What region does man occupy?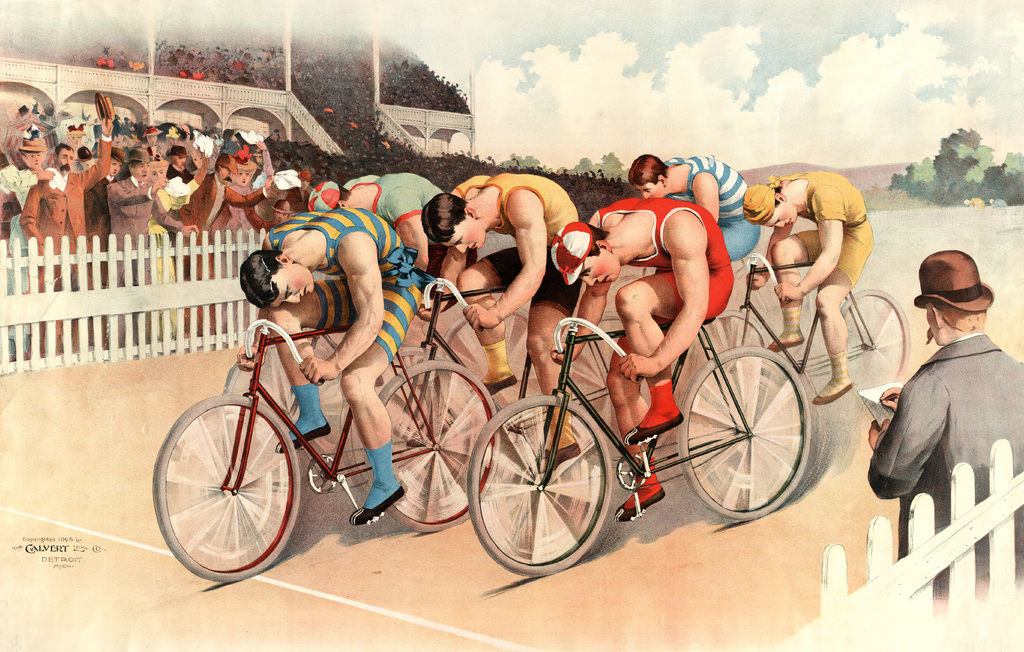
crop(17, 138, 53, 170).
